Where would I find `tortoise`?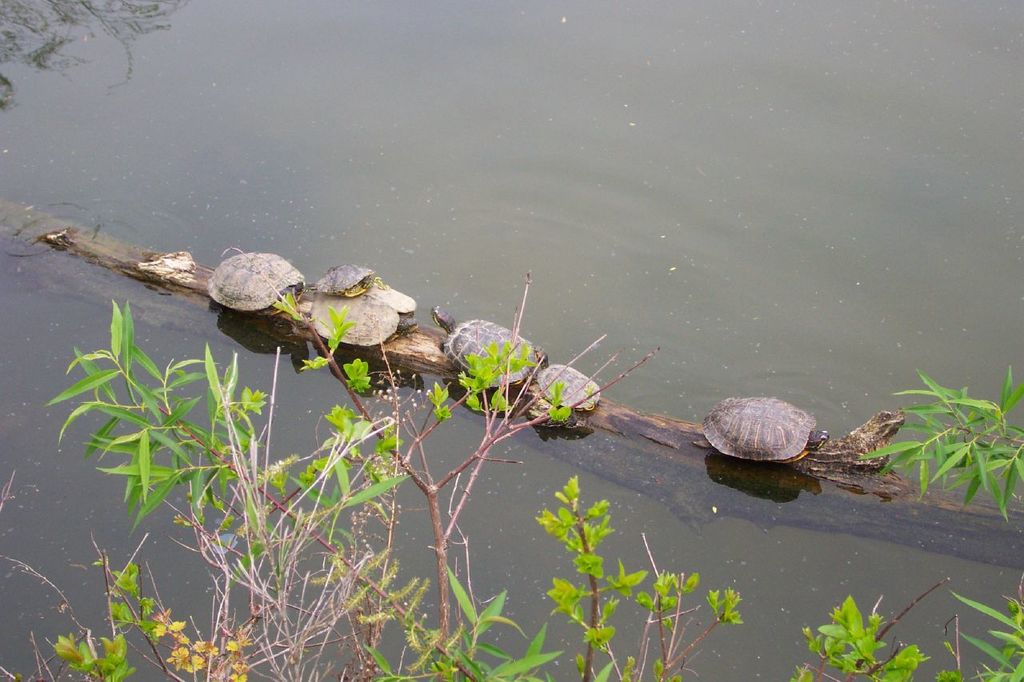
At [left=317, top=265, right=382, bottom=304].
